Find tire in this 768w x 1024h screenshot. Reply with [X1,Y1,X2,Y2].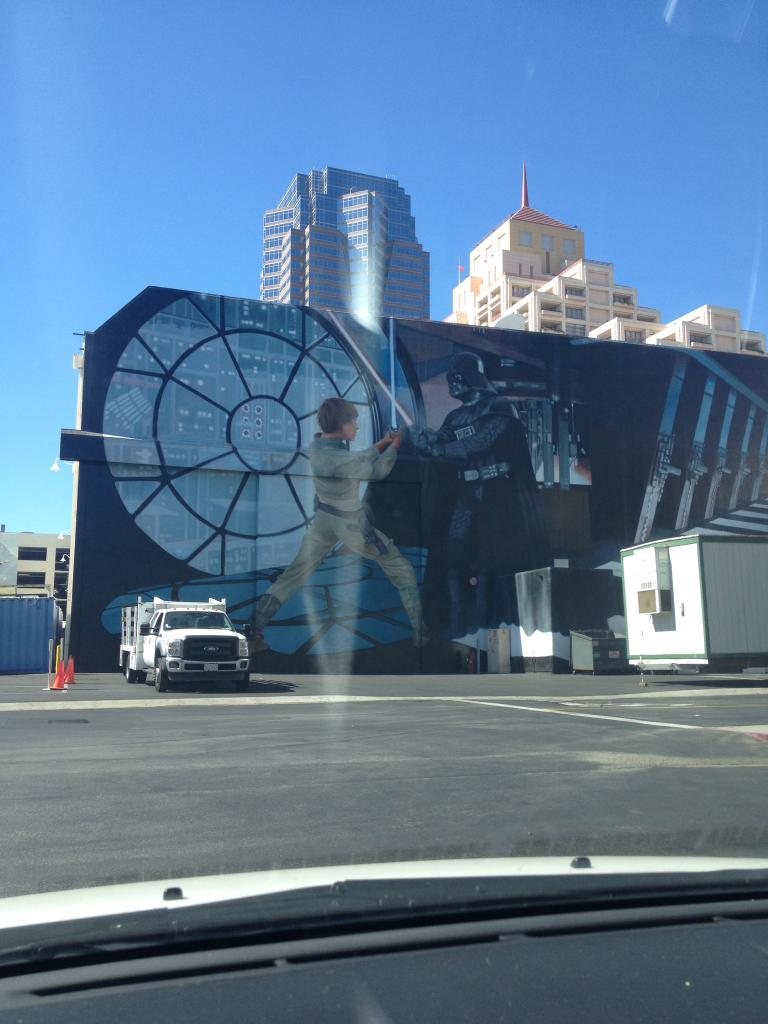
[137,670,147,684].
